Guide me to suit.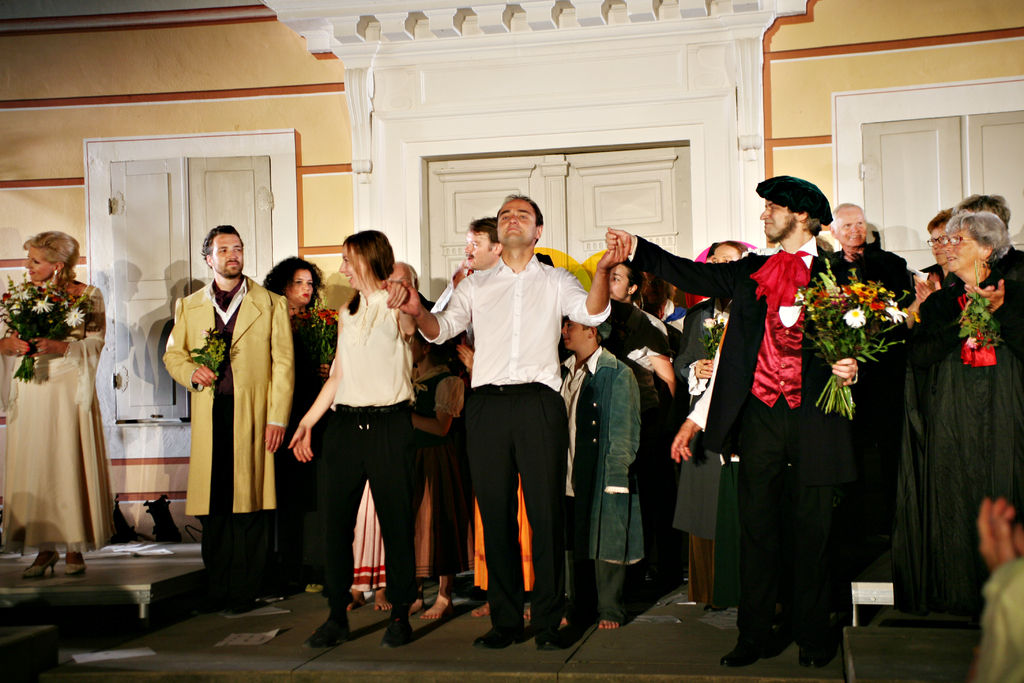
Guidance: pyautogui.locateOnScreen(627, 235, 855, 643).
